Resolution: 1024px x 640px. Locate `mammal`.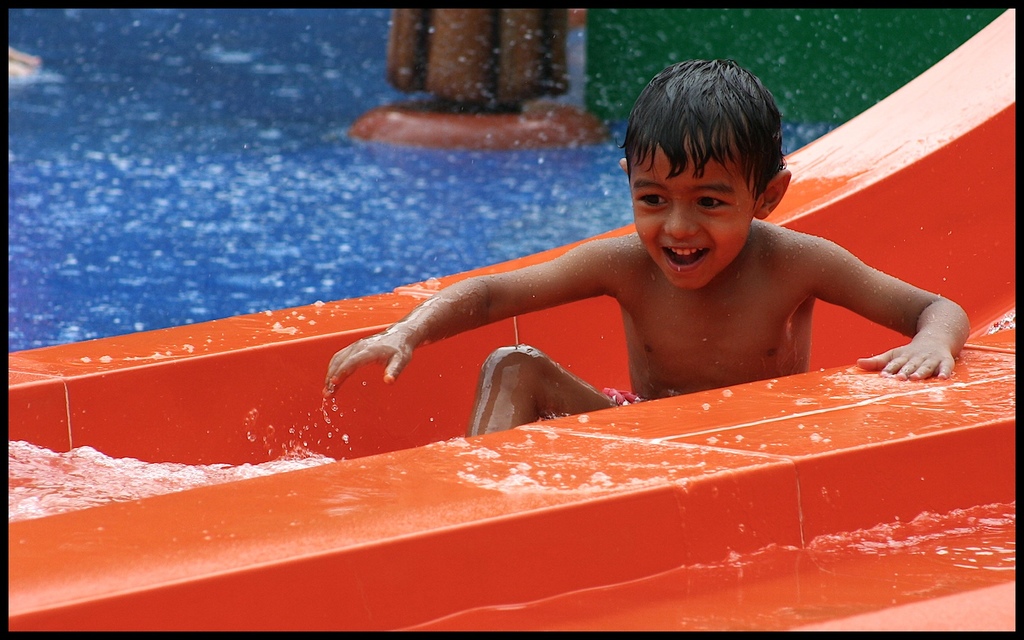
BBox(331, 105, 981, 401).
